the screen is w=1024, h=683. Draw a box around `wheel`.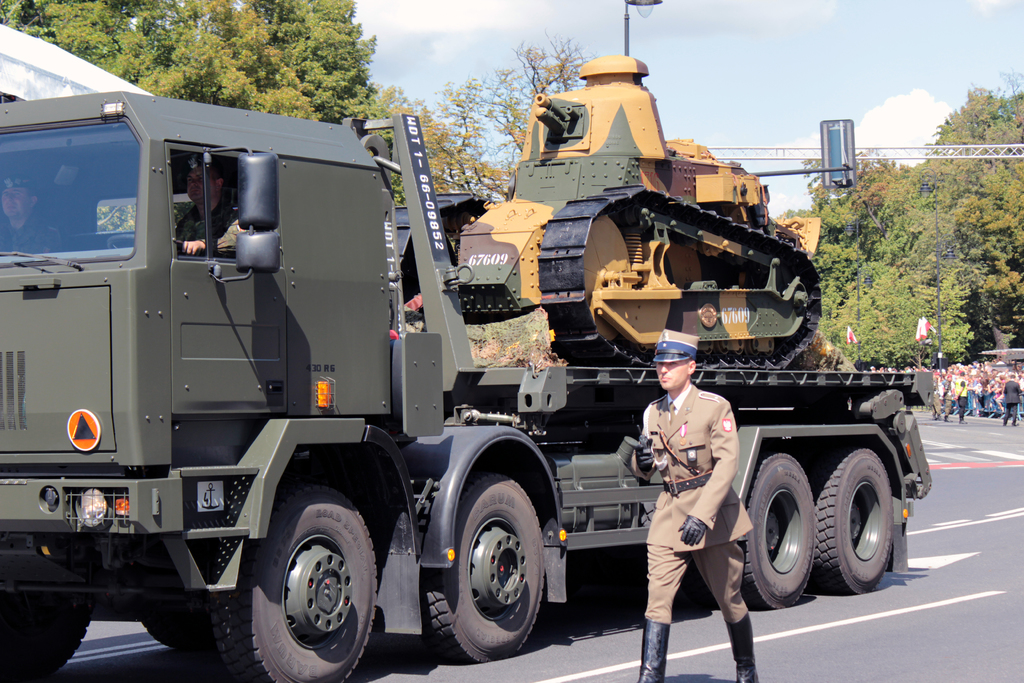
[left=109, top=233, right=137, bottom=247].
